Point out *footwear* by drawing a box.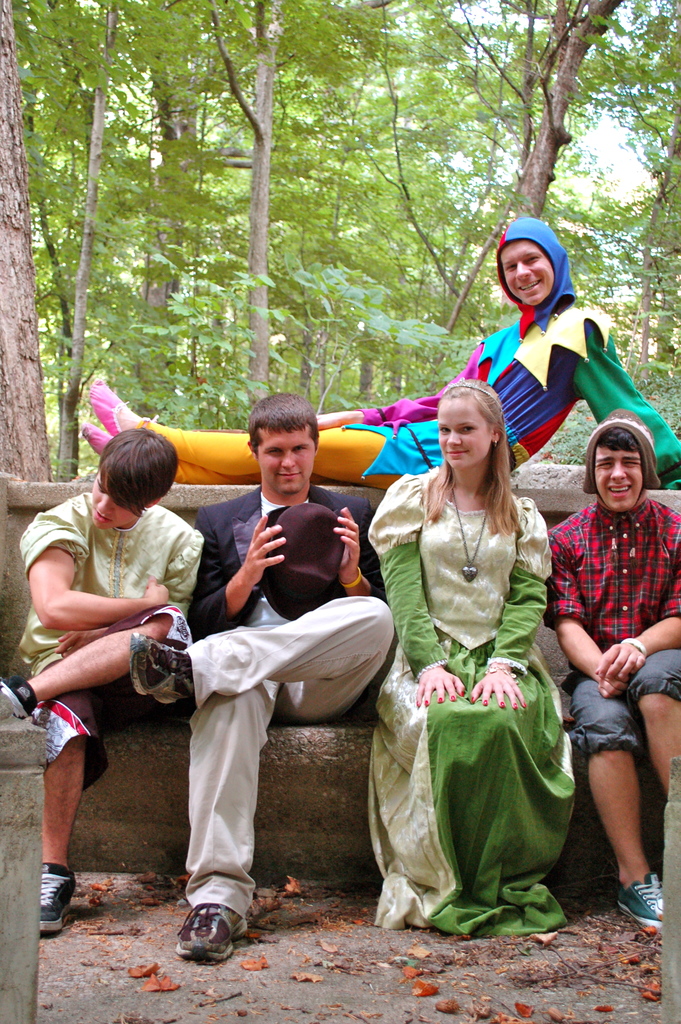
select_region(86, 426, 112, 461).
